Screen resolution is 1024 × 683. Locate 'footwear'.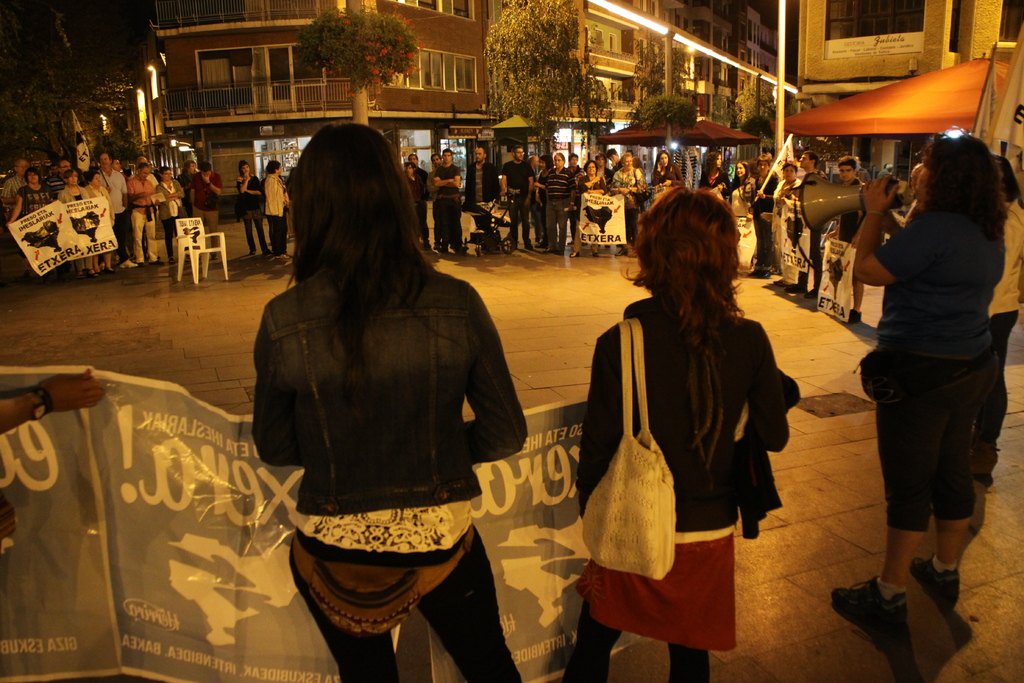
rect(785, 281, 806, 293).
